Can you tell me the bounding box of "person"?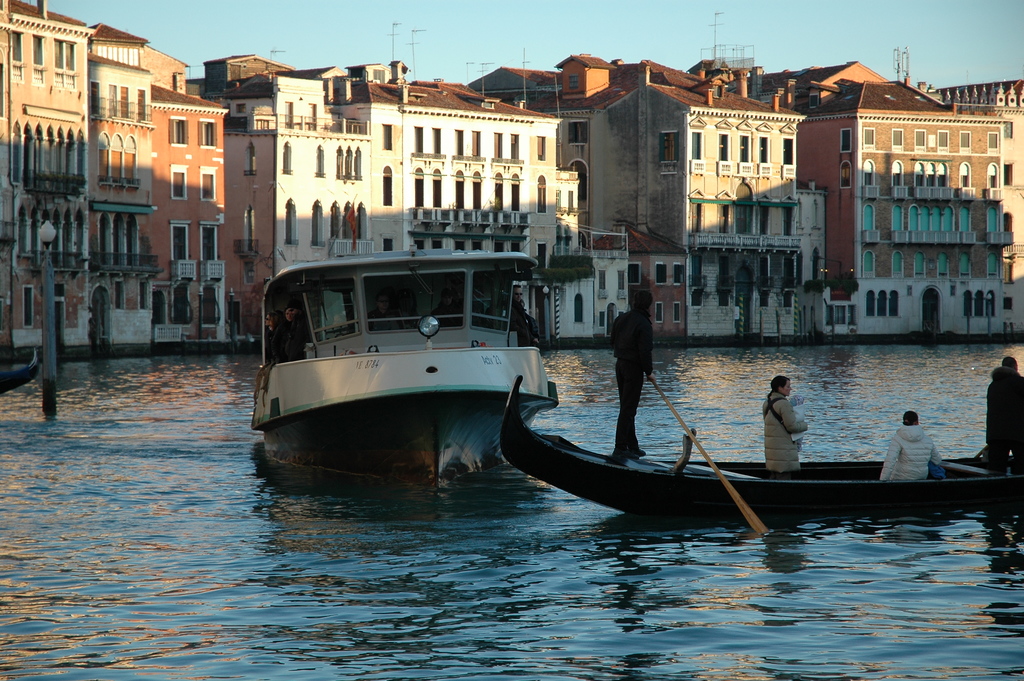
{"left": 606, "top": 281, "right": 659, "bottom": 476}.
